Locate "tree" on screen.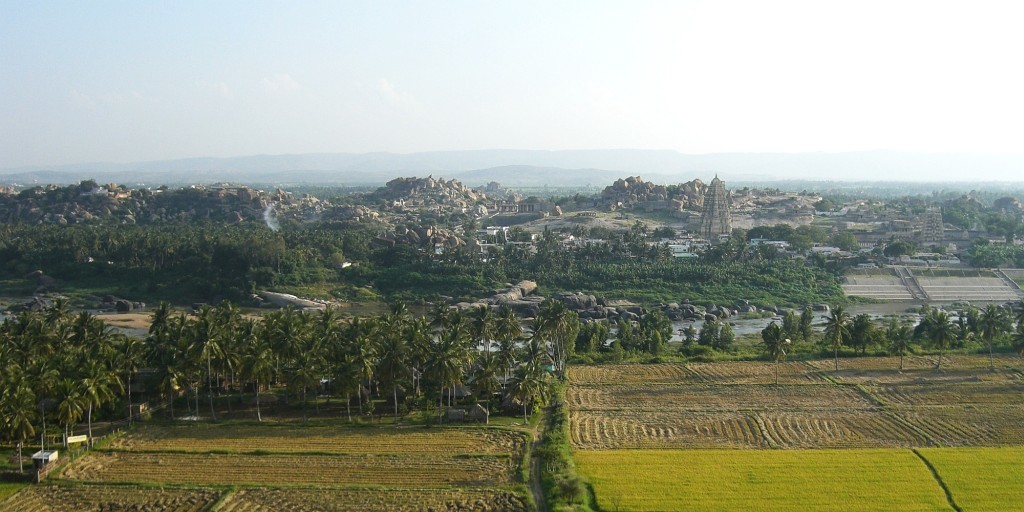
On screen at 719,318,736,353.
